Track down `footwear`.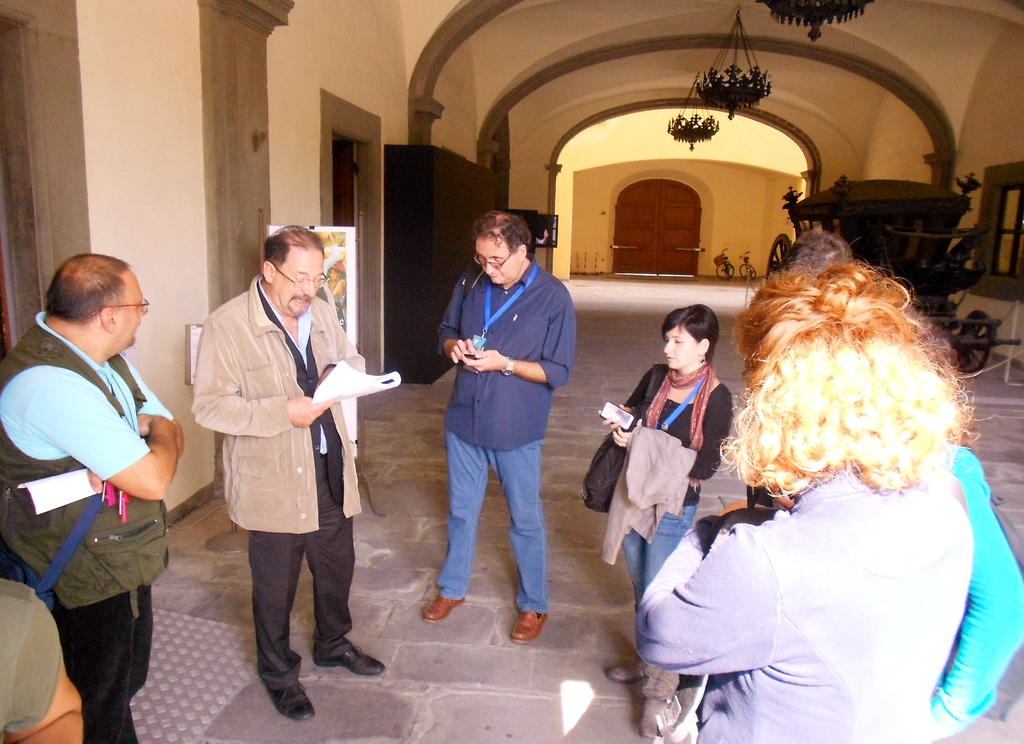
Tracked to x1=243 y1=645 x2=308 y2=723.
